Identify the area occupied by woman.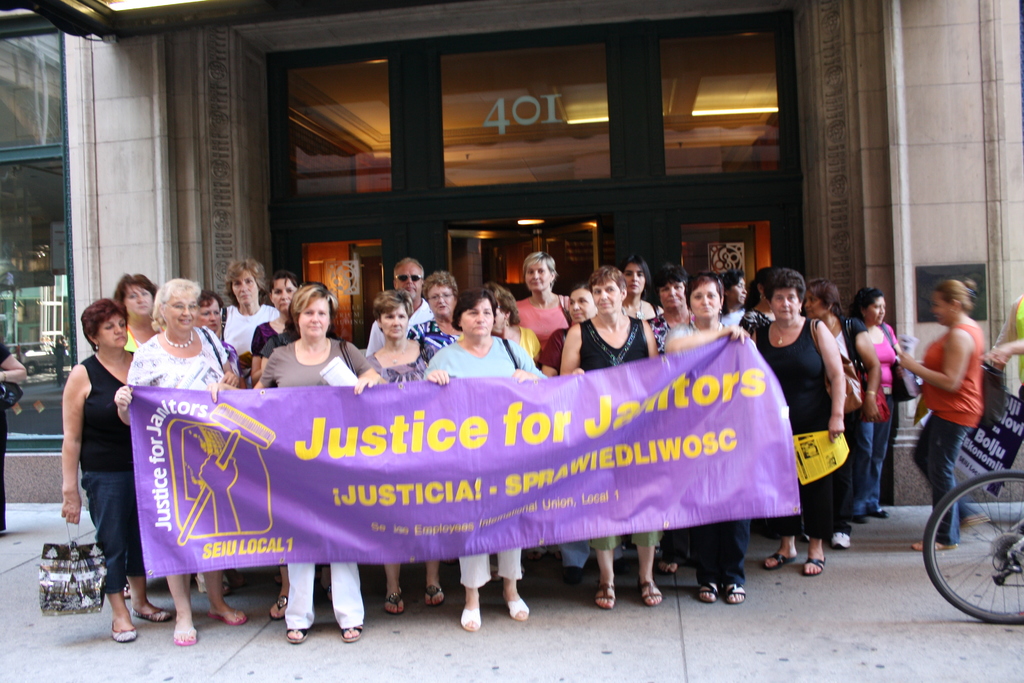
Area: rect(535, 272, 664, 614).
